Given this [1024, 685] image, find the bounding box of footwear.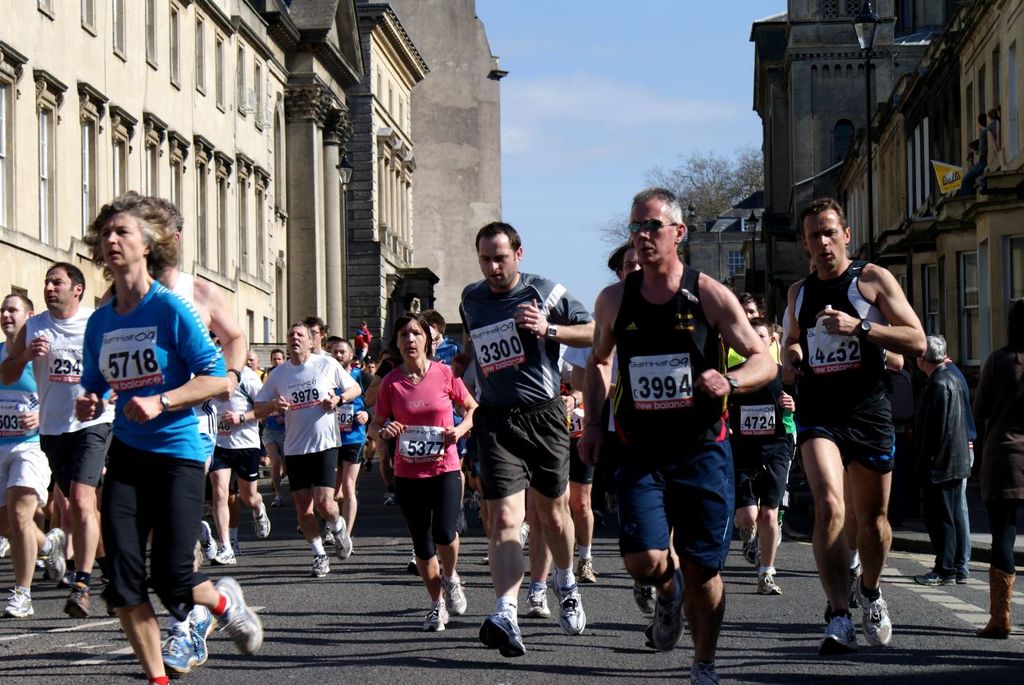
156, 631, 207, 673.
